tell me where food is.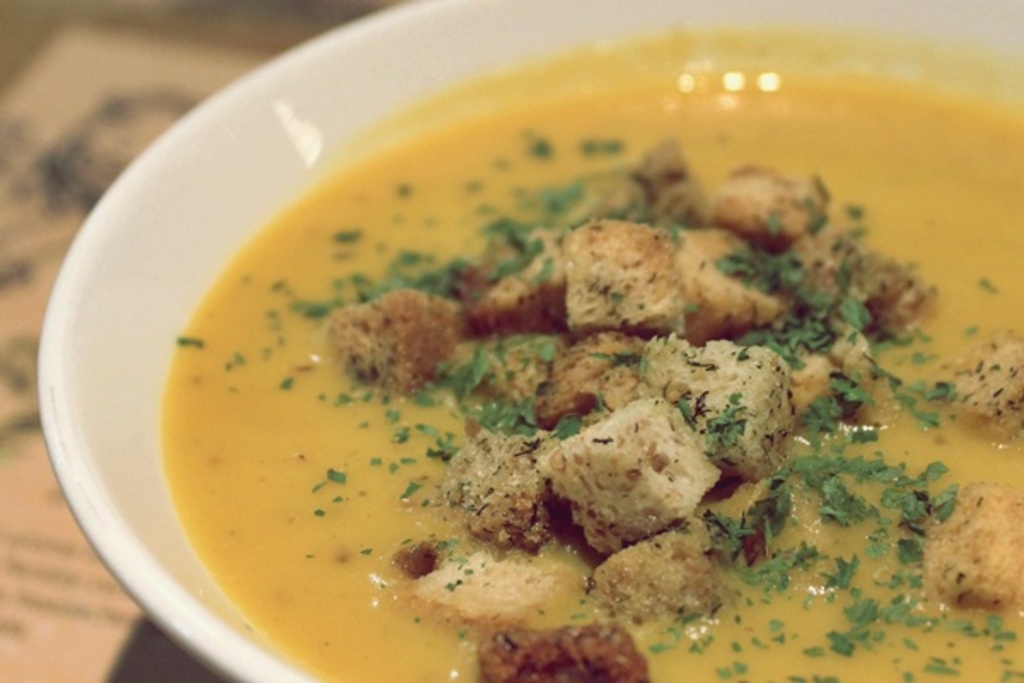
food is at bbox=[159, 20, 1022, 681].
